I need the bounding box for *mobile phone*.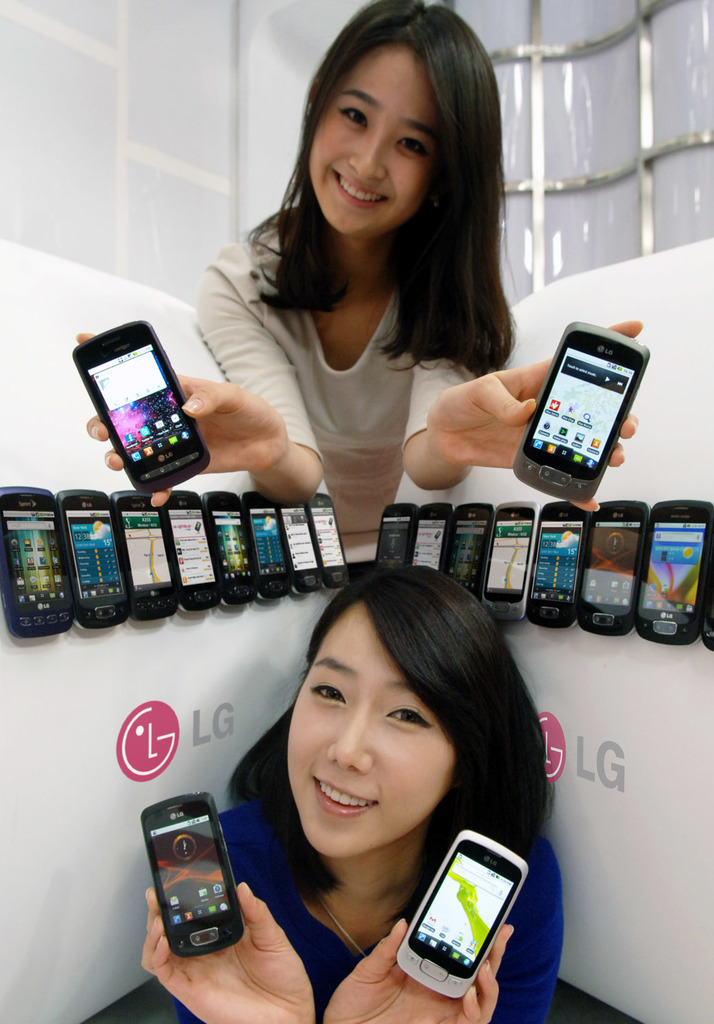
Here it is: select_region(1, 483, 78, 637).
